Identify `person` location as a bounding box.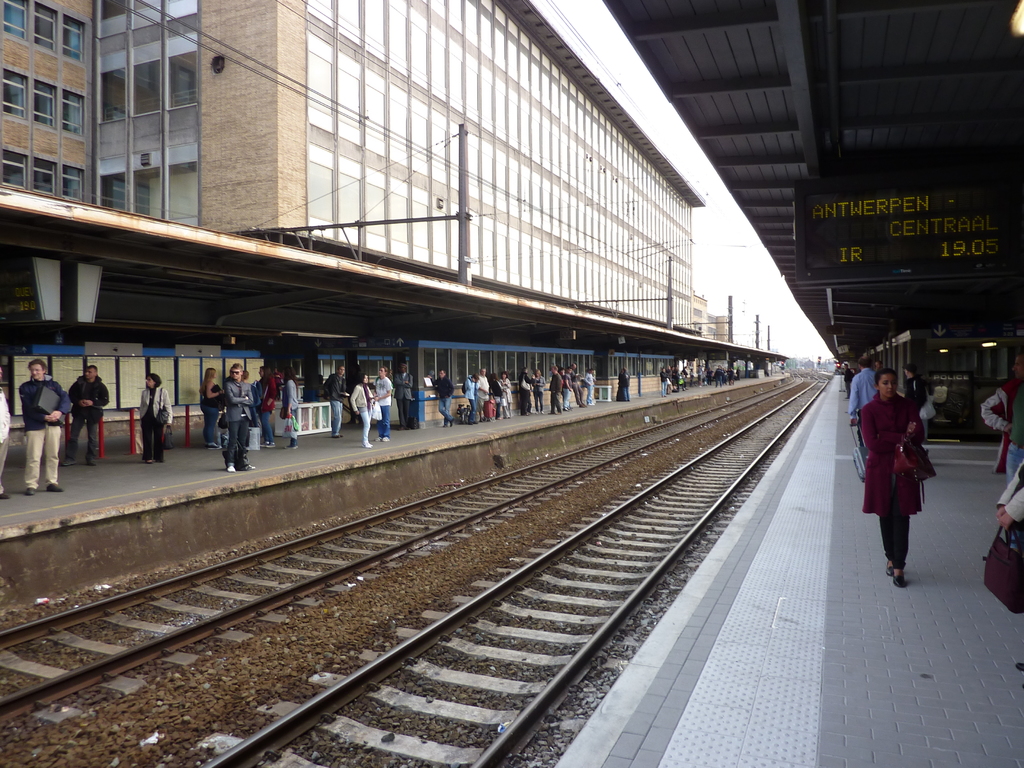
[902, 368, 930, 425].
